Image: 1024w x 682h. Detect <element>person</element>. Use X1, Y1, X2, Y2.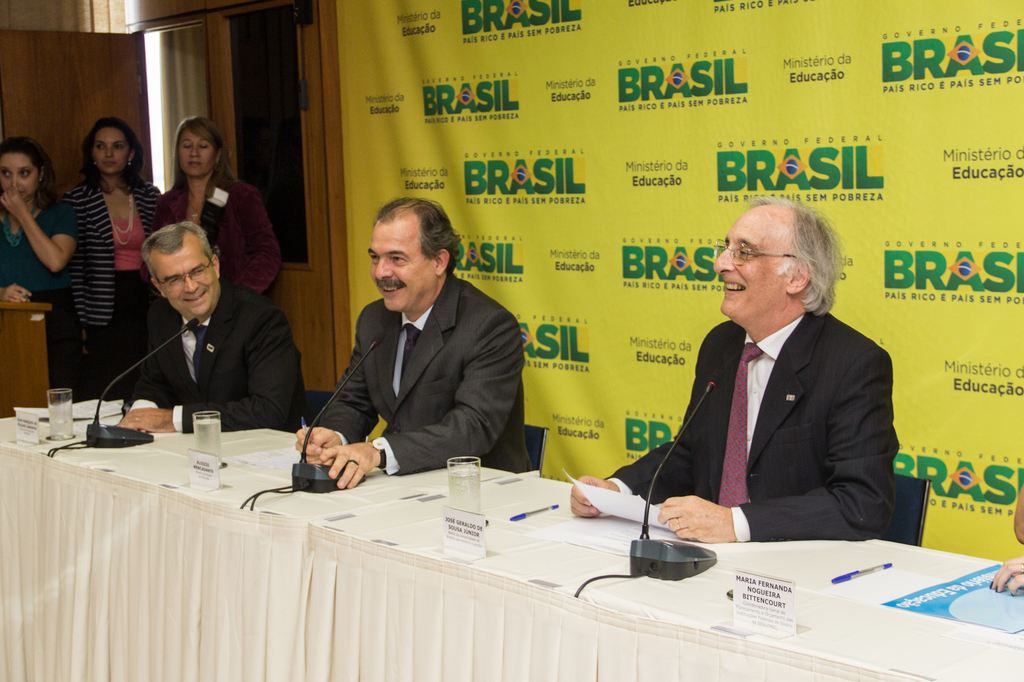
647, 187, 892, 585.
